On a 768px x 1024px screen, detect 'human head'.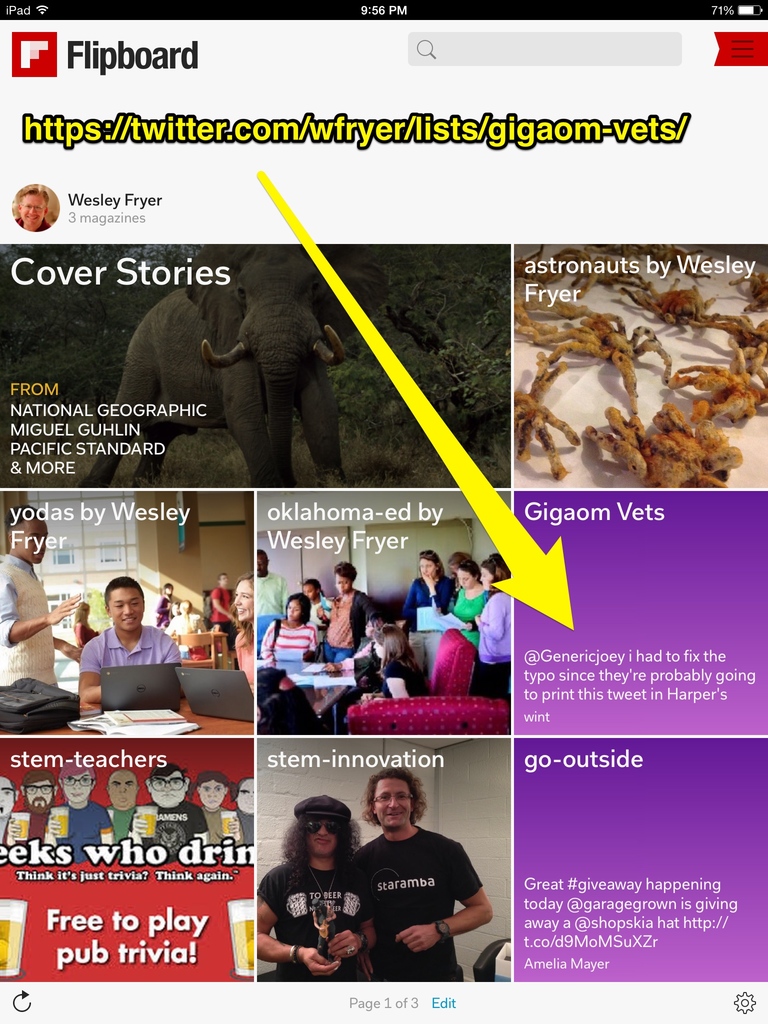
left=235, top=778, right=254, bottom=813.
